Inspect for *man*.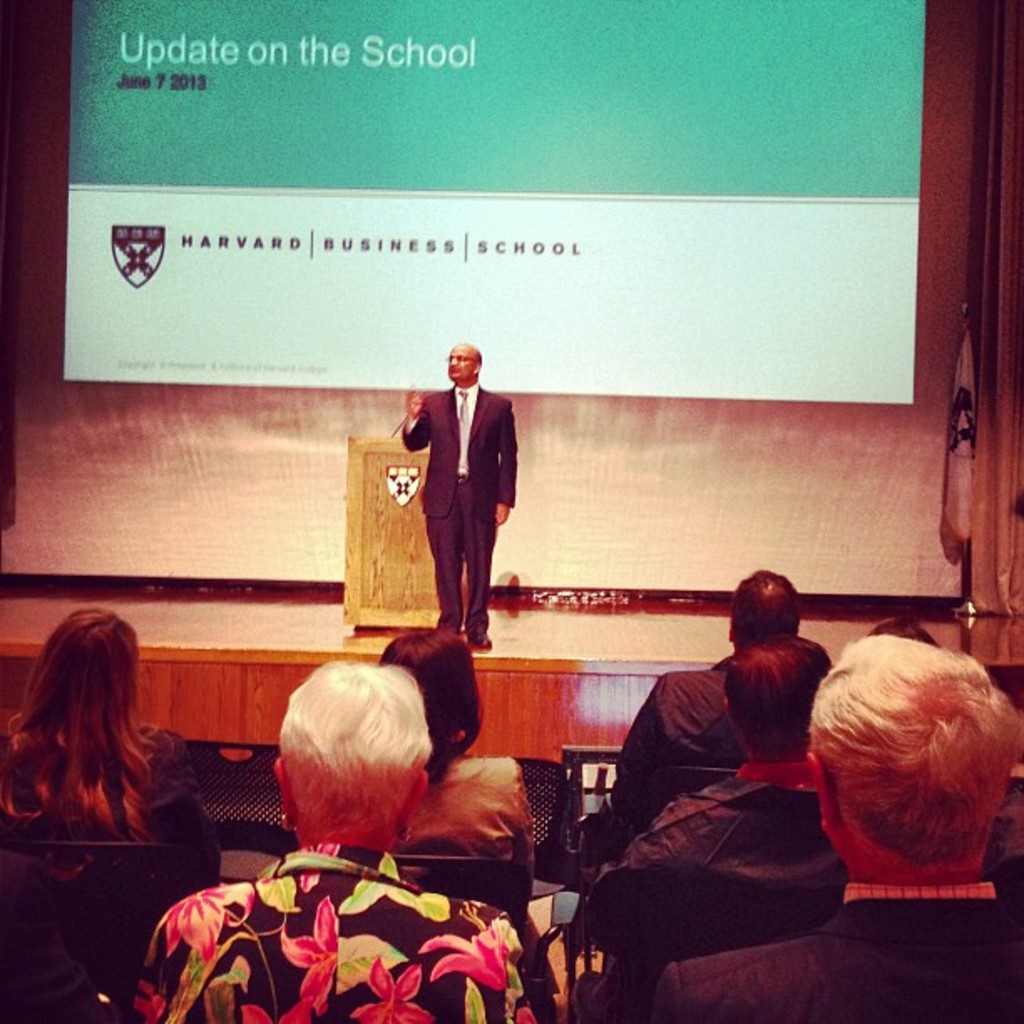
Inspection: [x1=388, y1=348, x2=534, y2=656].
